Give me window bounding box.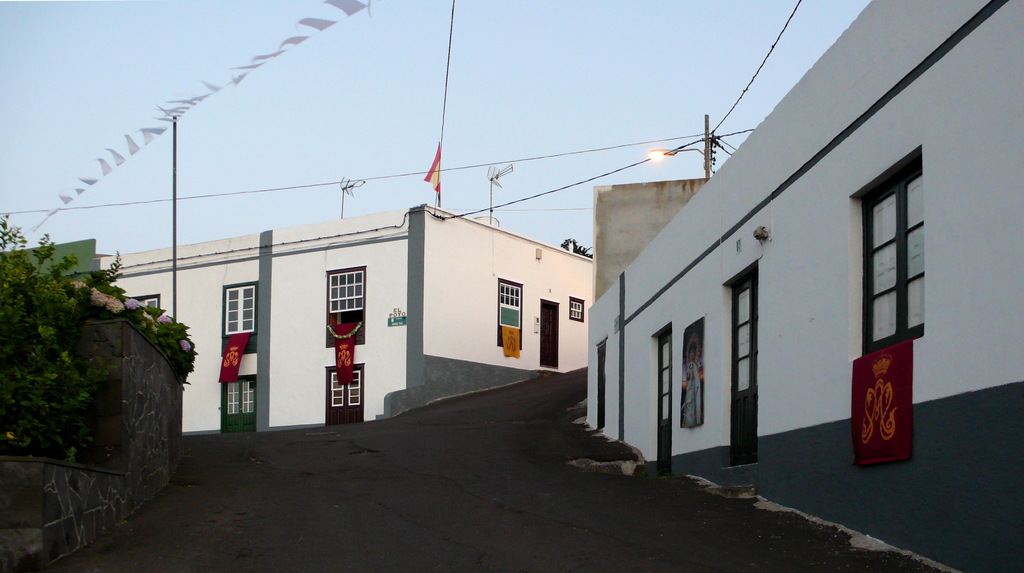
(568,294,584,323).
